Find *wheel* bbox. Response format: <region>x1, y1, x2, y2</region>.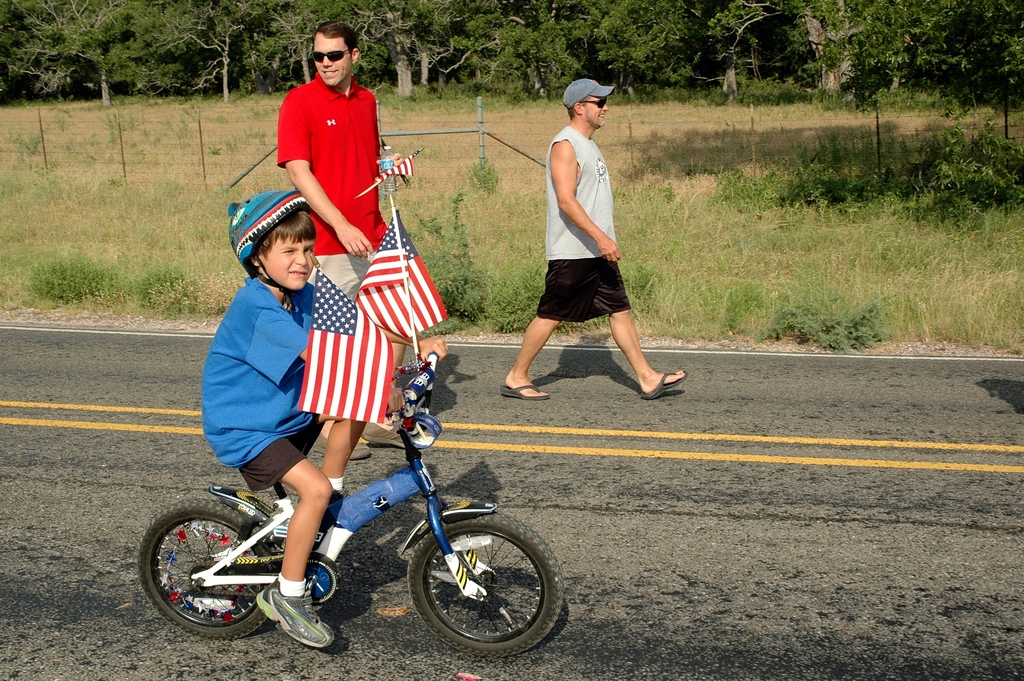
<region>409, 511, 564, 657</region>.
